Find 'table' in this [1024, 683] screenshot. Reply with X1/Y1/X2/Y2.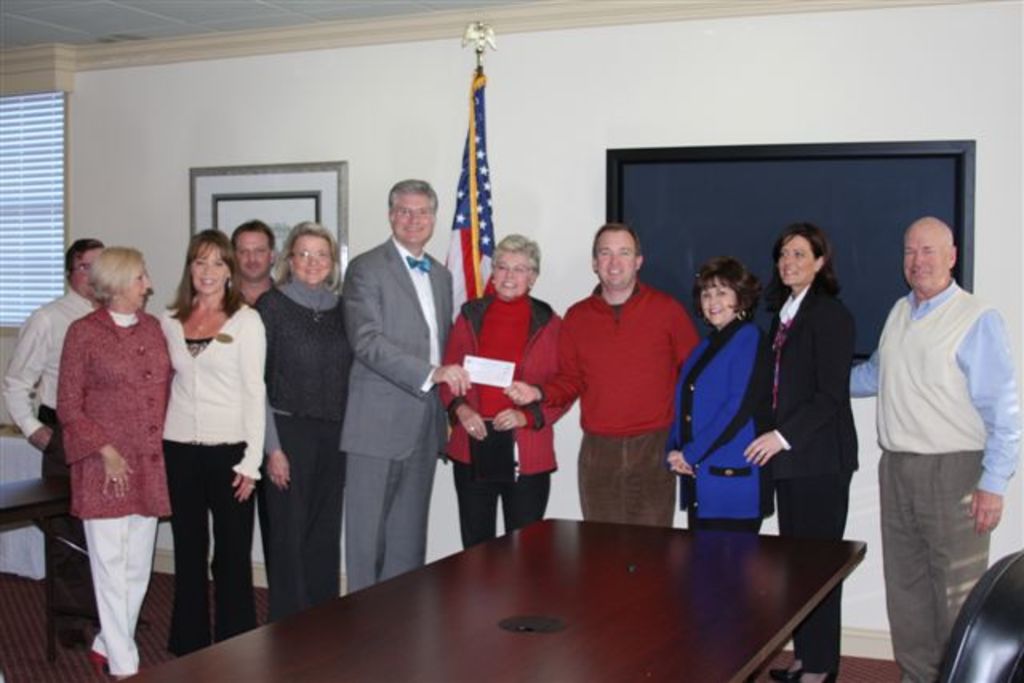
0/438/72/651.
